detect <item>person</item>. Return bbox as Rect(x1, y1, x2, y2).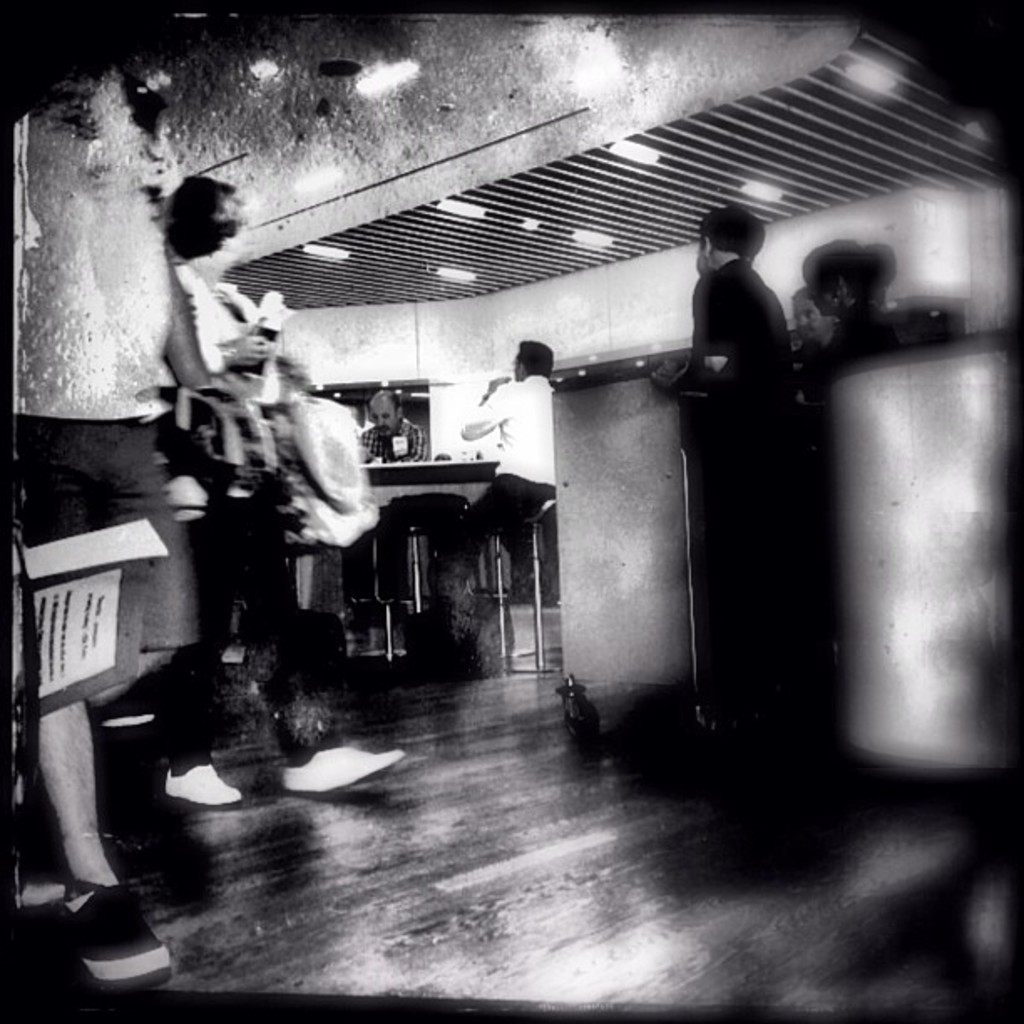
Rect(358, 380, 435, 463).
